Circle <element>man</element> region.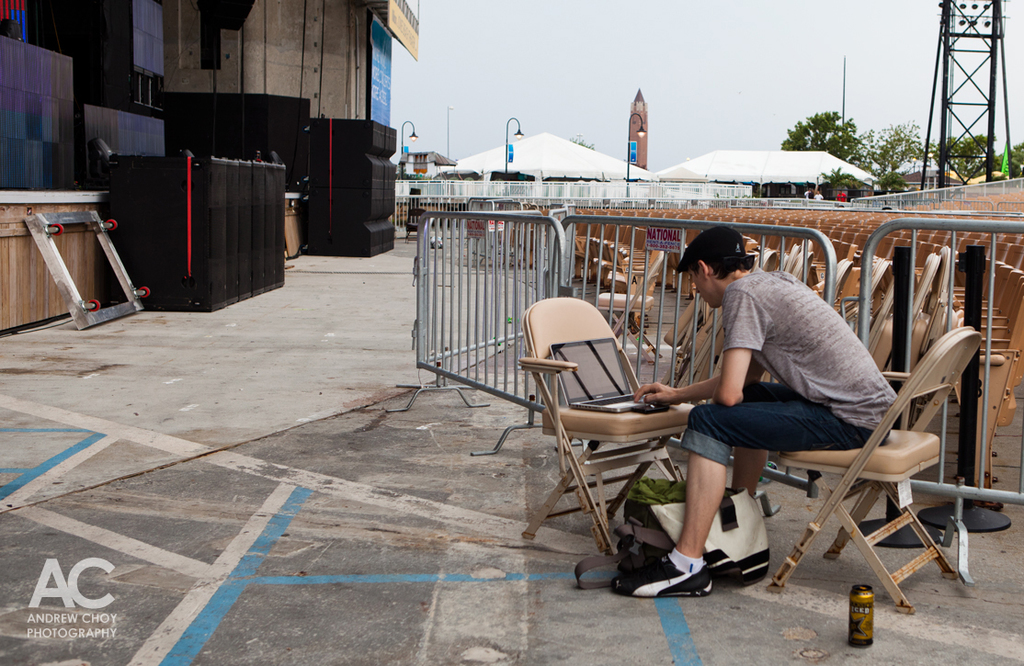
Region: <box>607,230,896,601</box>.
